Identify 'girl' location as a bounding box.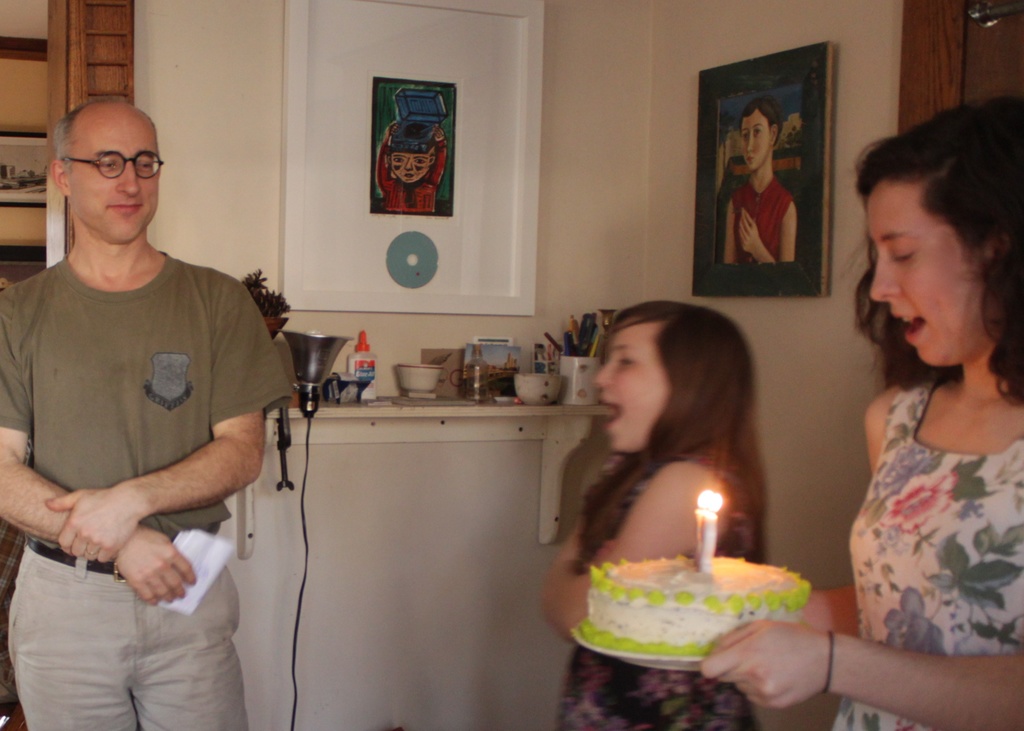
<bbox>538, 294, 767, 730</bbox>.
